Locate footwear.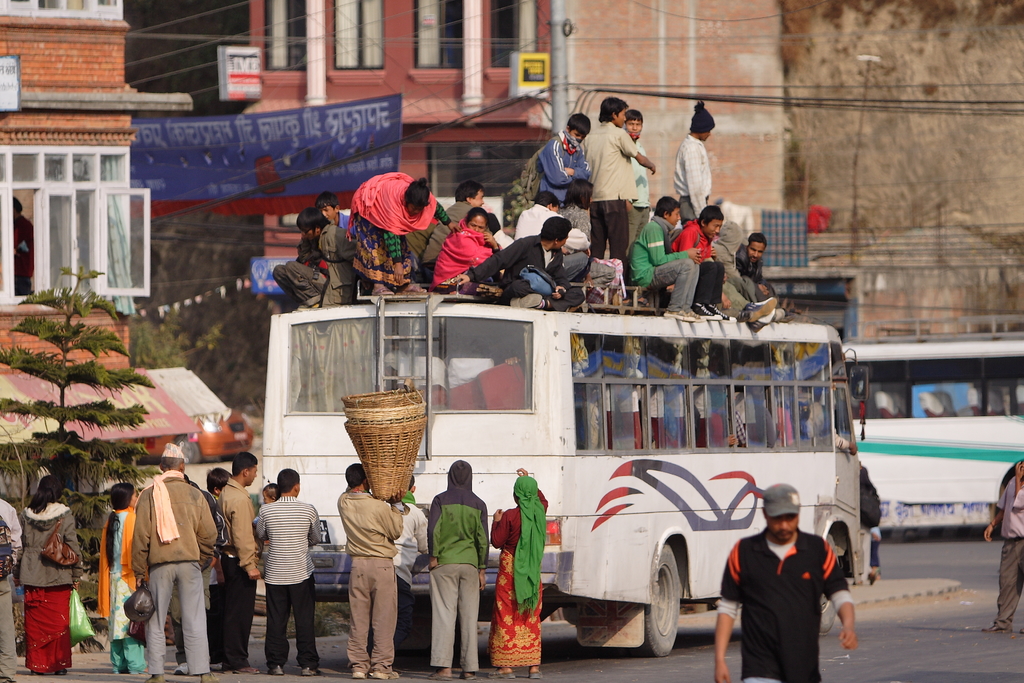
Bounding box: (left=529, top=668, right=541, bottom=680).
